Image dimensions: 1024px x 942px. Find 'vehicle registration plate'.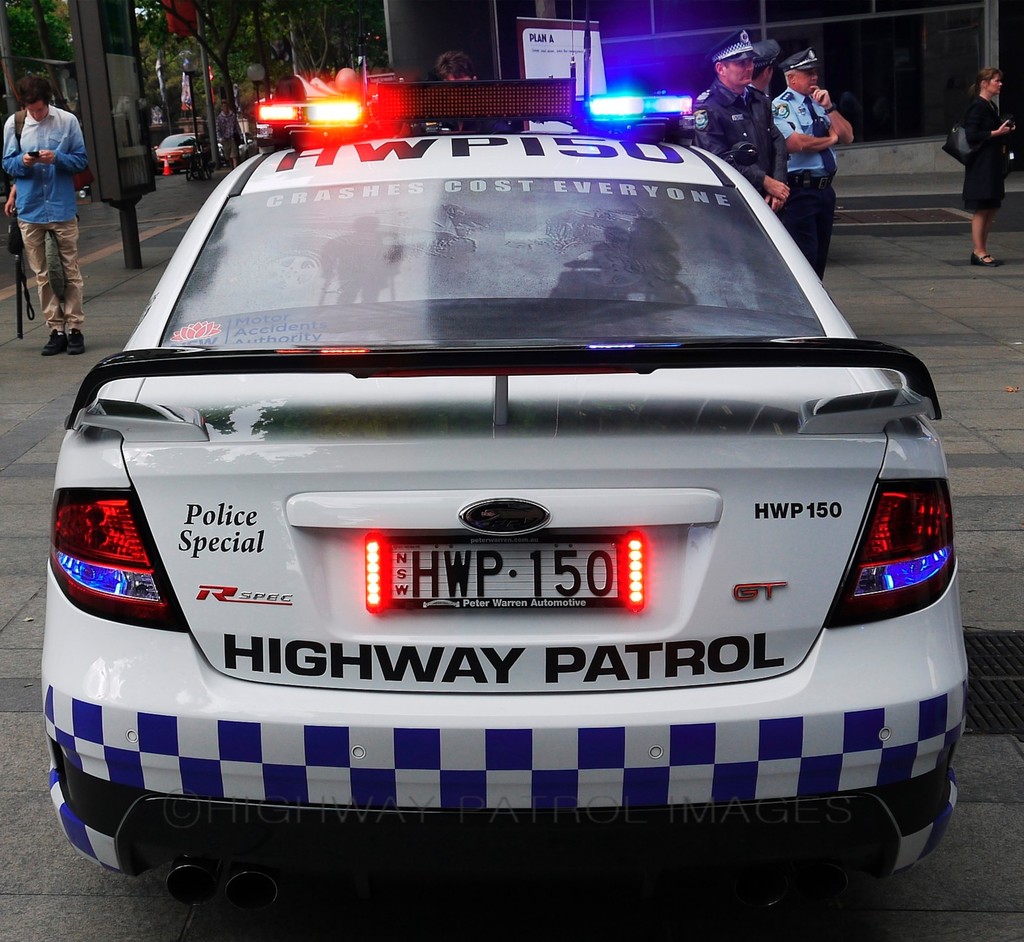
{"left": 390, "top": 536, "right": 623, "bottom": 609}.
